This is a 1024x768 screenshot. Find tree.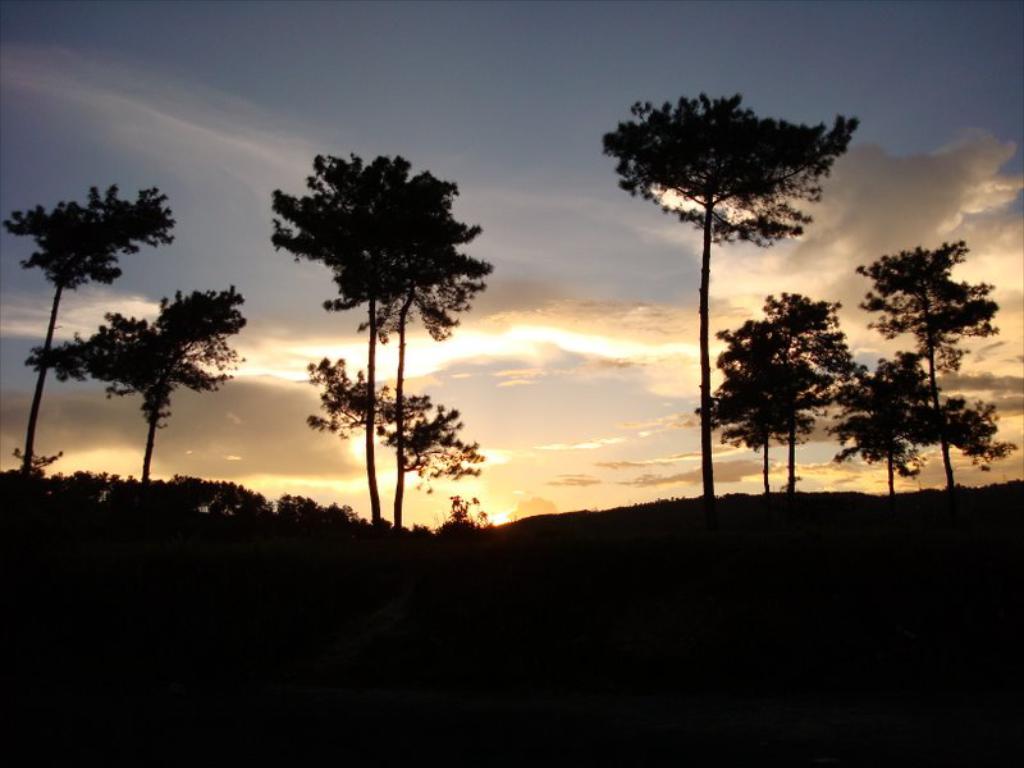
Bounding box: BBox(4, 182, 179, 480).
